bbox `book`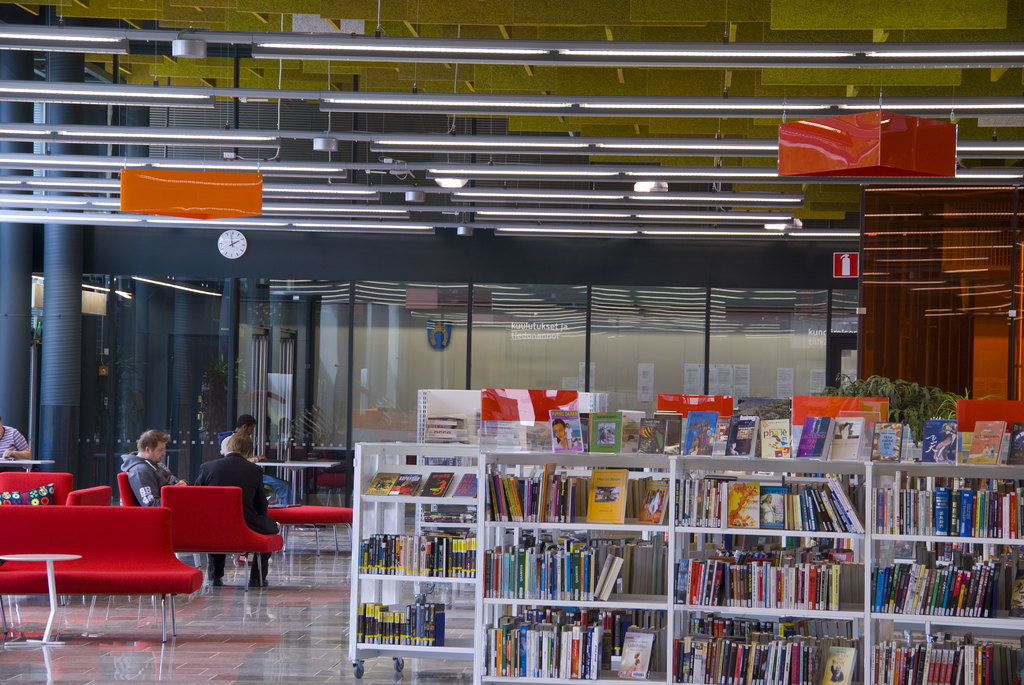
387 472 425 500
